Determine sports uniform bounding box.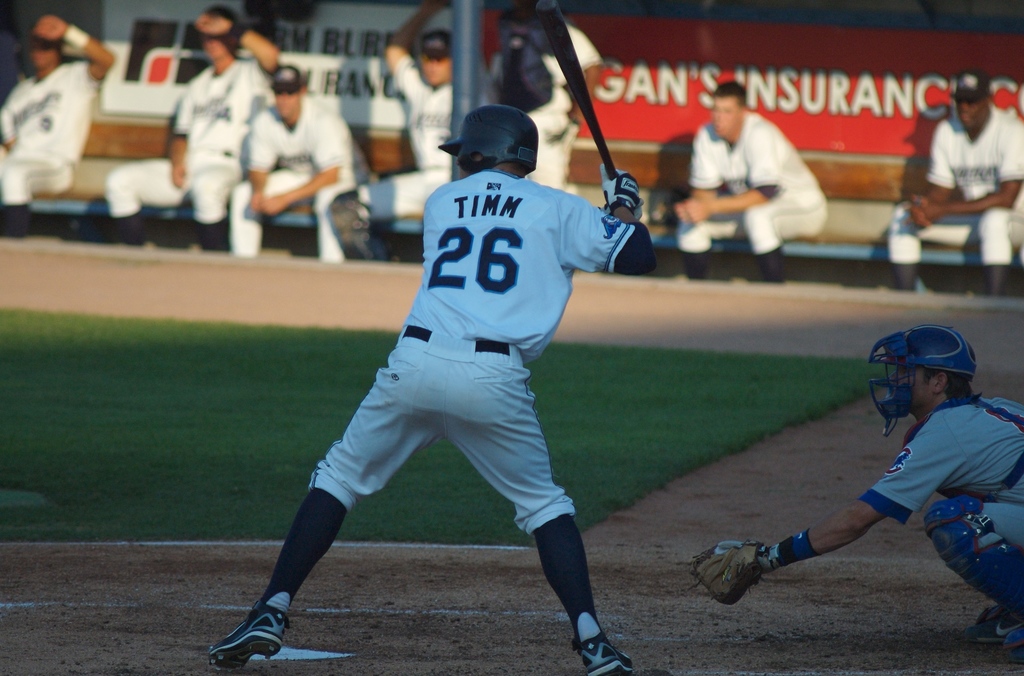
Determined: [x1=849, y1=385, x2=1023, y2=634].
